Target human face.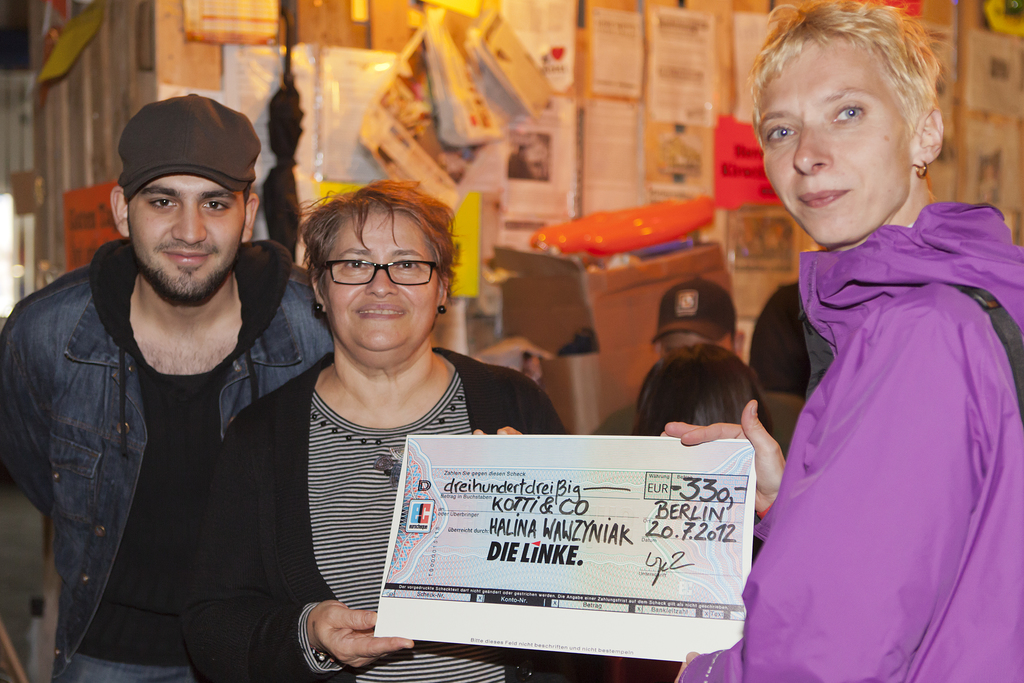
Target region: BBox(323, 210, 444, 352).
